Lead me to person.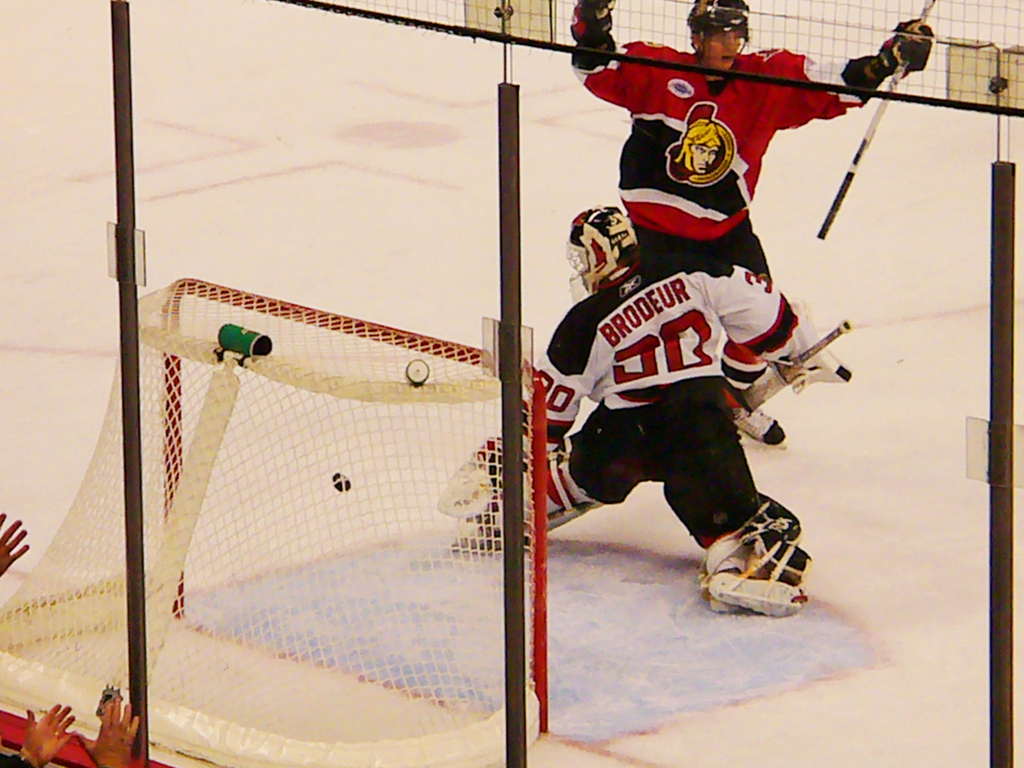
Lead to <box>0,691,140,767</box>.
